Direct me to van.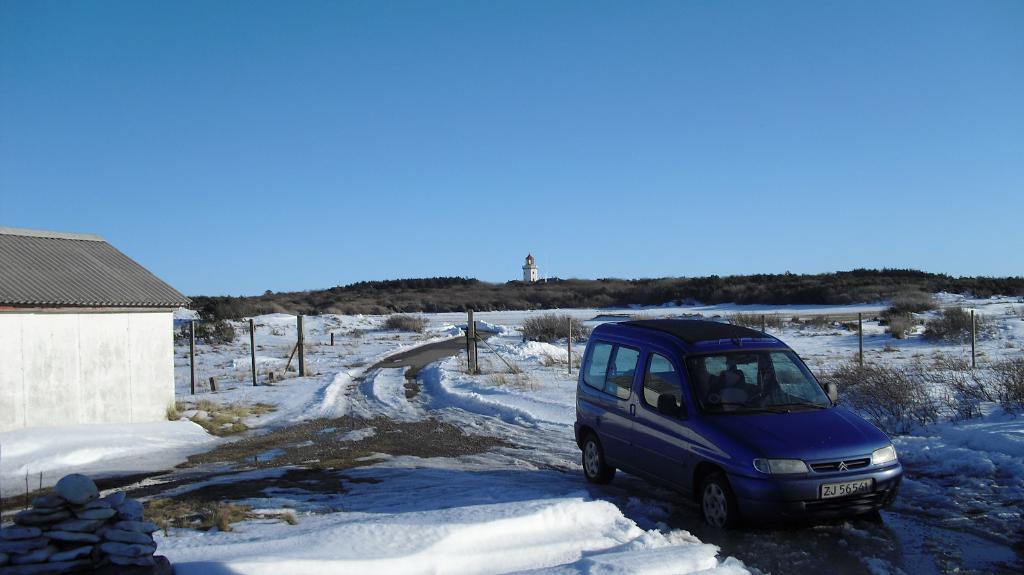
Direction: (x1=573, y1=314, x2=905, y2=537).
